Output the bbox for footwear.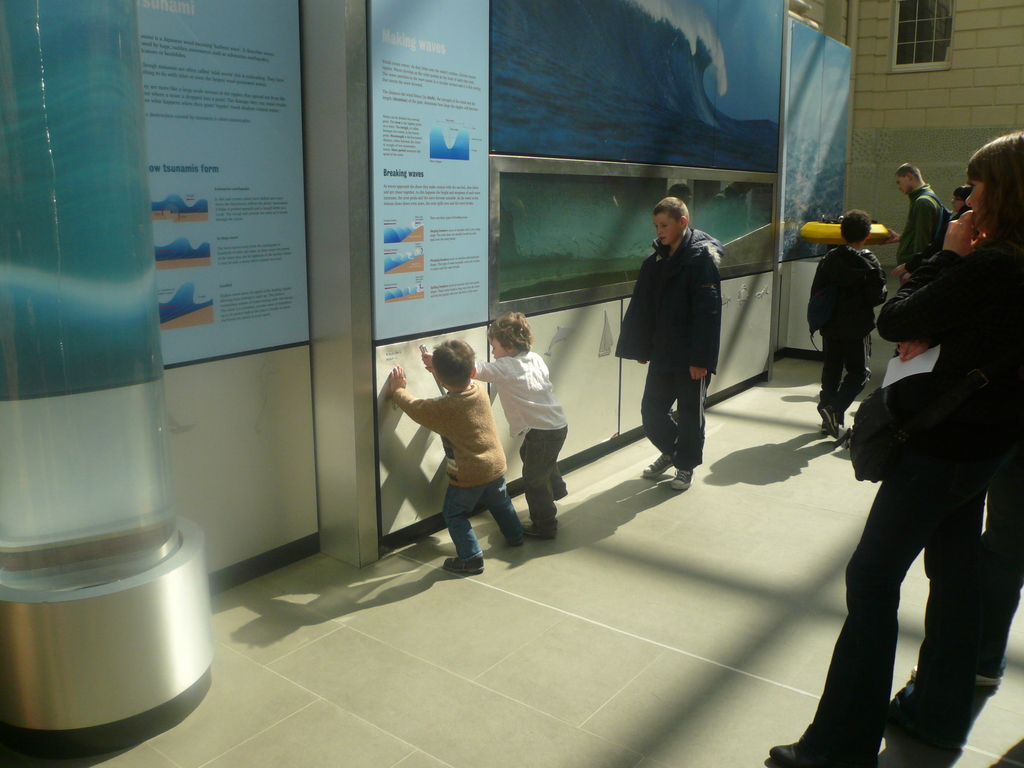
region(441, 555, 484, 572).
